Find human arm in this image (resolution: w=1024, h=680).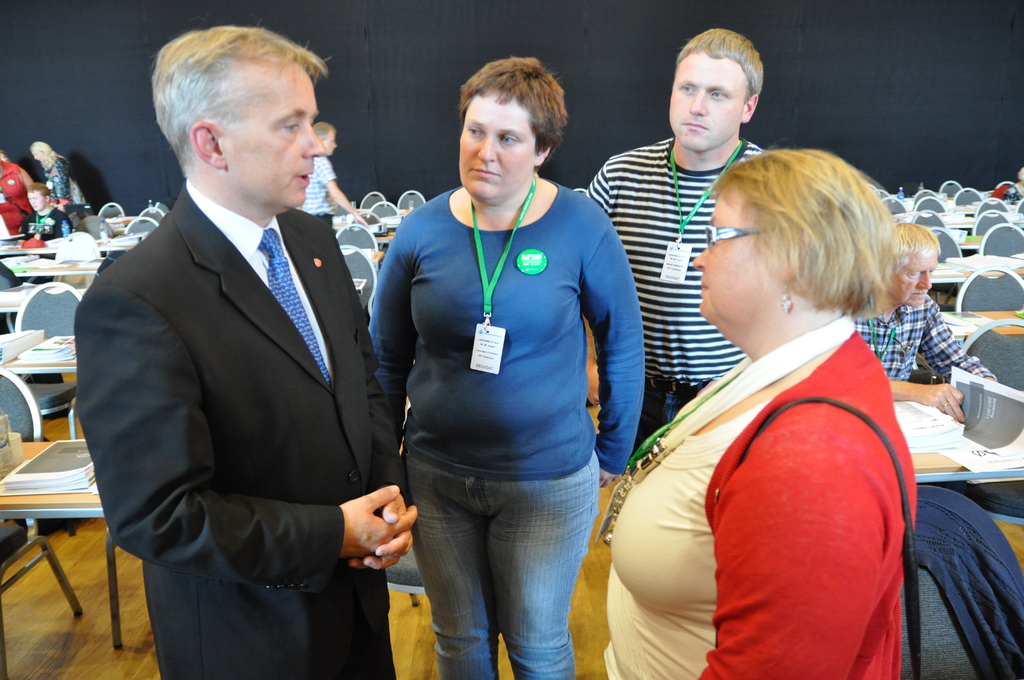
367/215/429/455.
